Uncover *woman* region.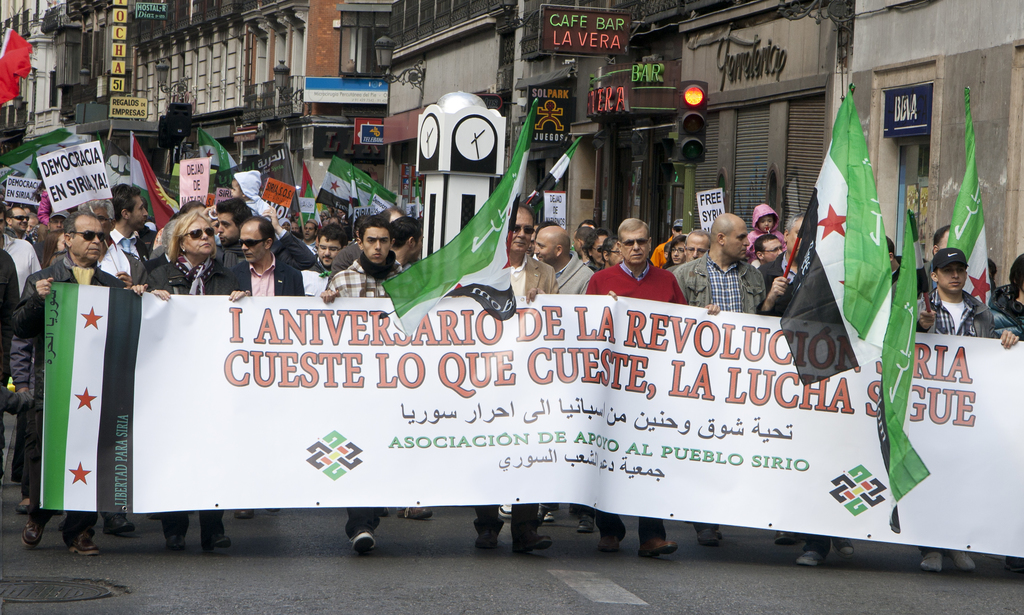
Uncovered: [664, 234, 692, 271].
